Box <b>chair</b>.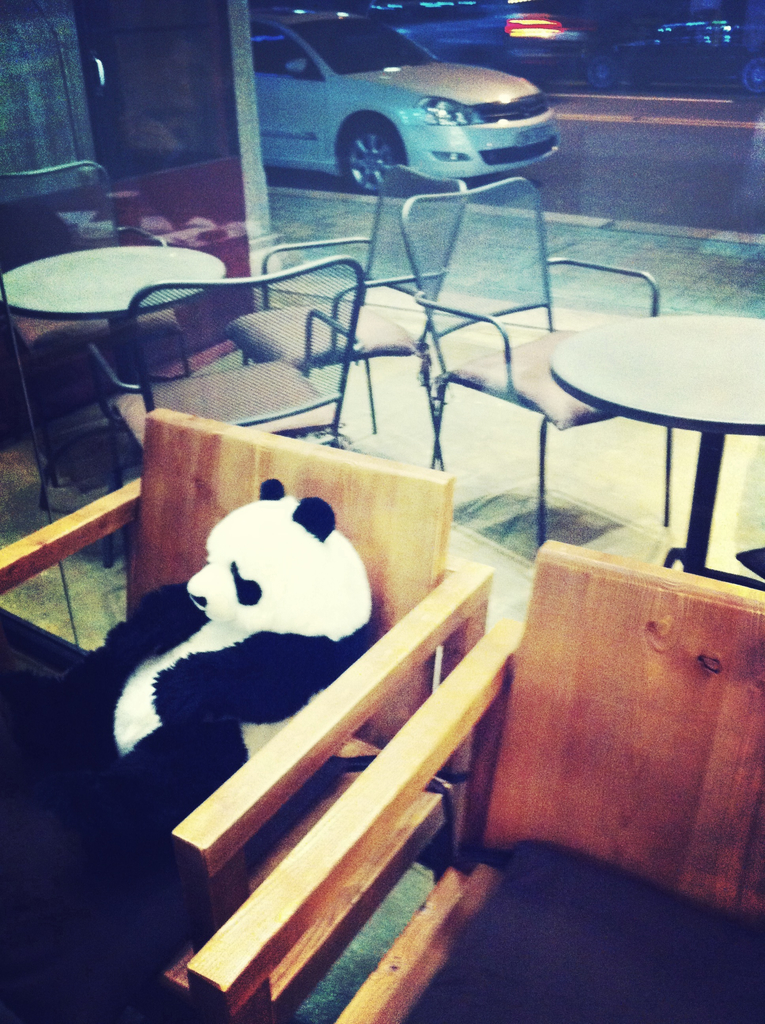
pyautogui.locateOnScreen(79, 257, 366, 580).
